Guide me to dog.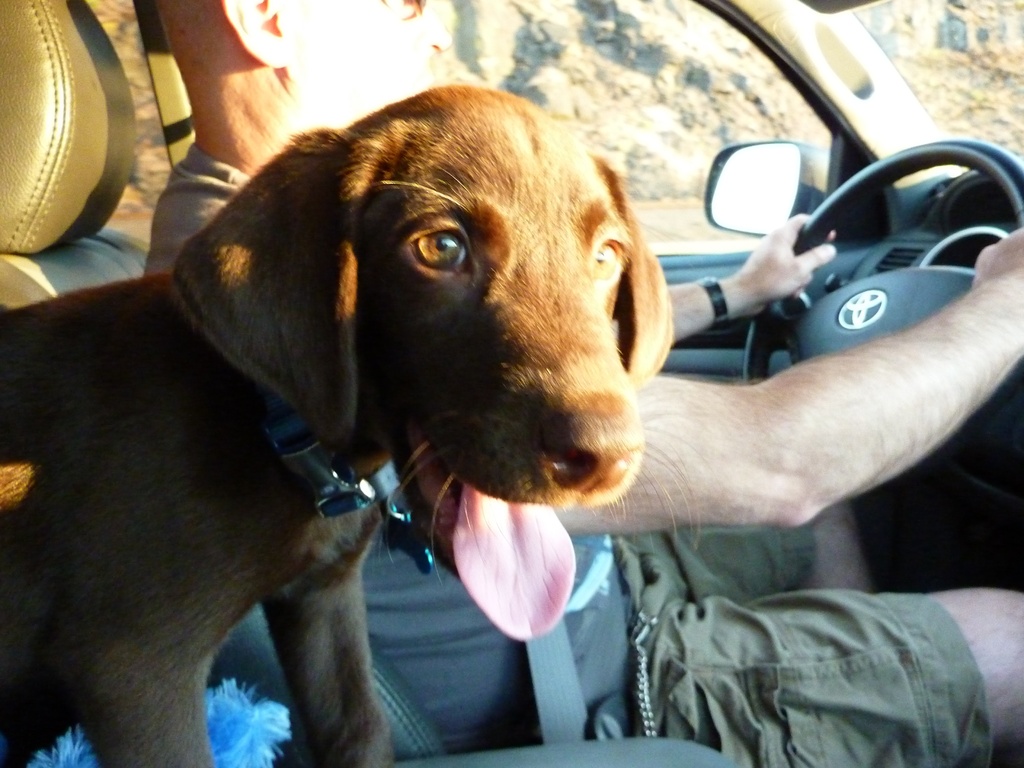
Guidance: bbox=[0, 82, 674, 767].
